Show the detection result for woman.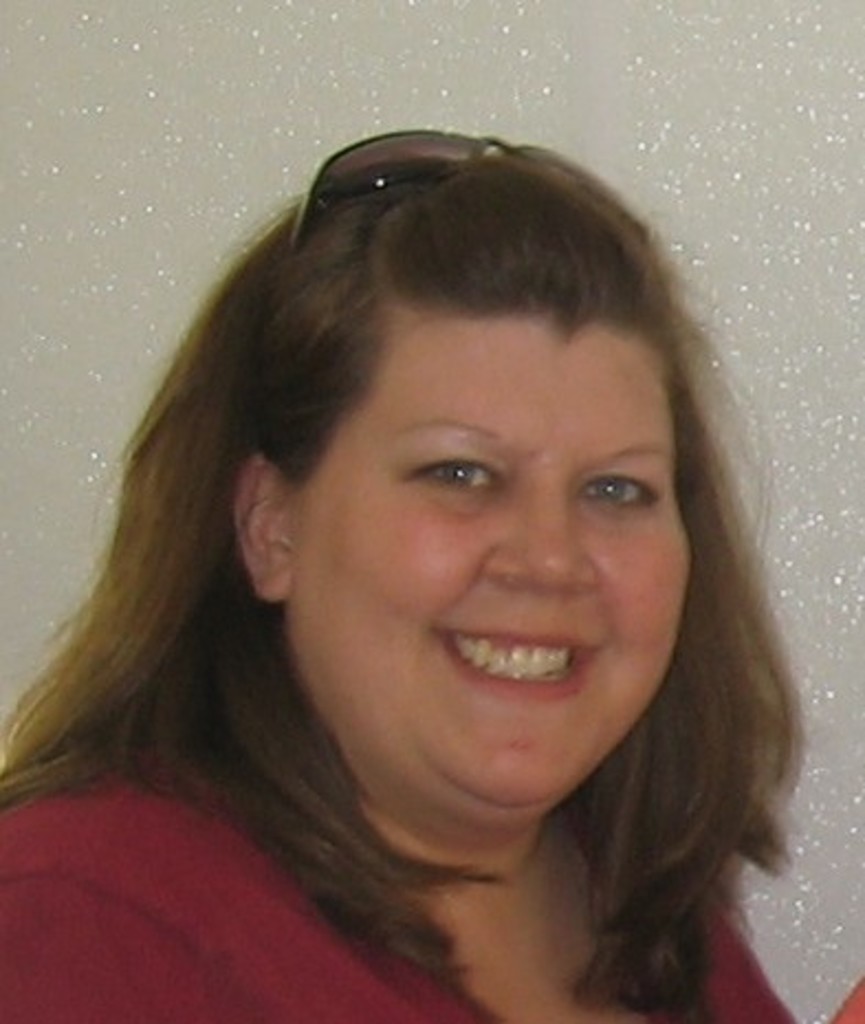
<bbox>0, 123, 841, 1022</bbox>.
